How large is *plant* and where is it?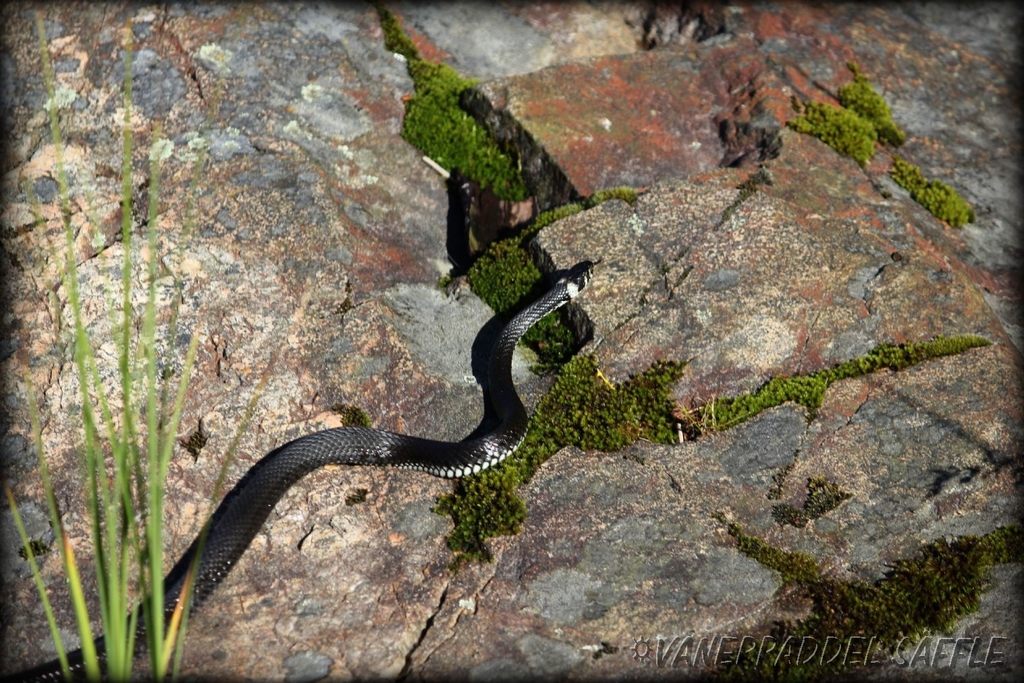
Bounding box: Rect(433, 312, 710, 573).
